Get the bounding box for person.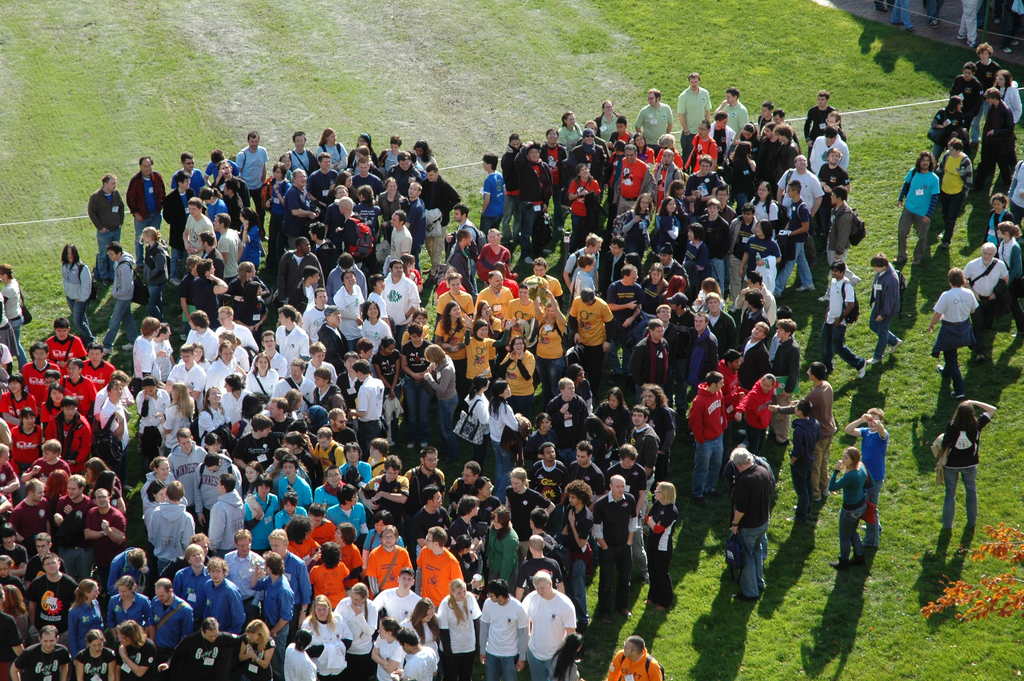
<region>260, 330, 294, 376</region>.
